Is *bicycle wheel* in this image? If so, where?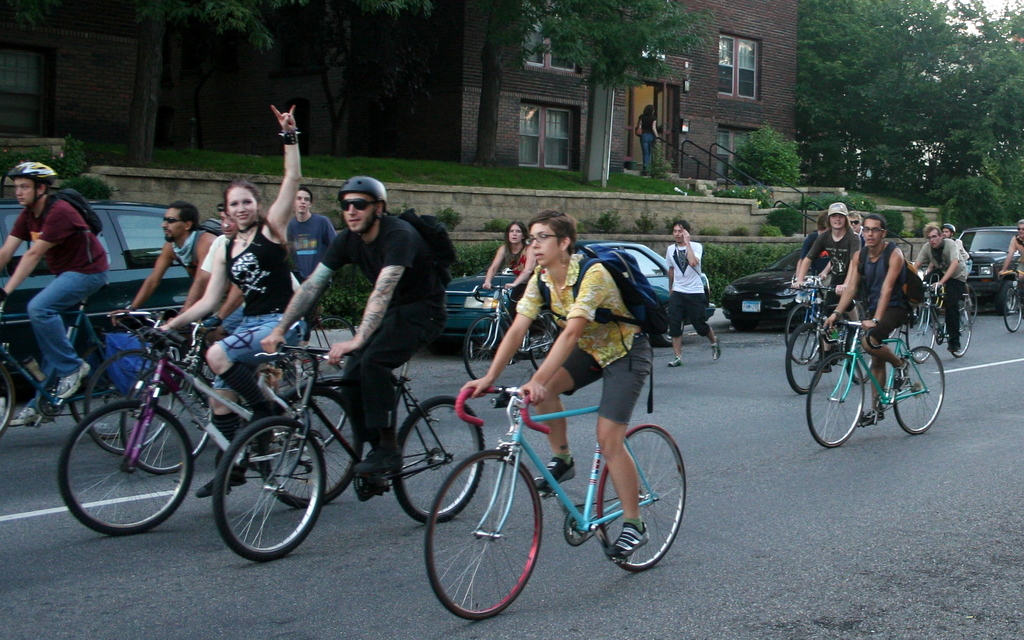
Yes, at bbox(526, 311, 561, 371).
